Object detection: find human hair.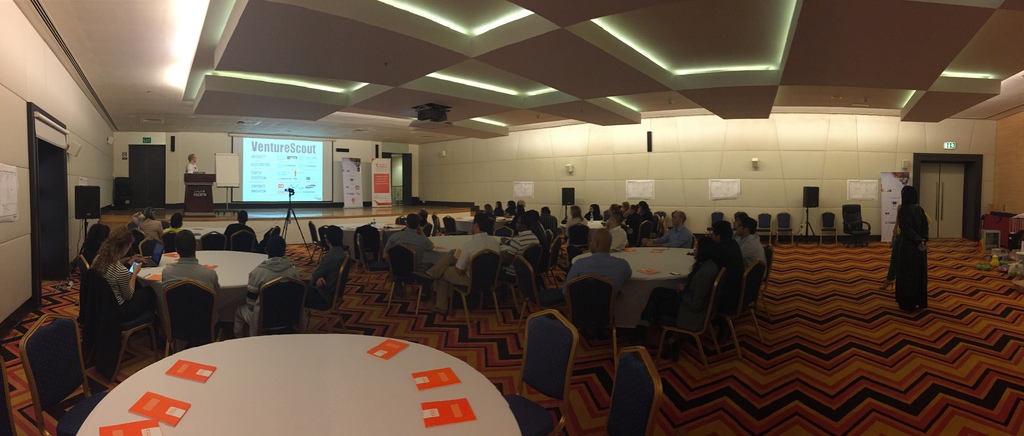
crop(687, 235, 717, 275).
